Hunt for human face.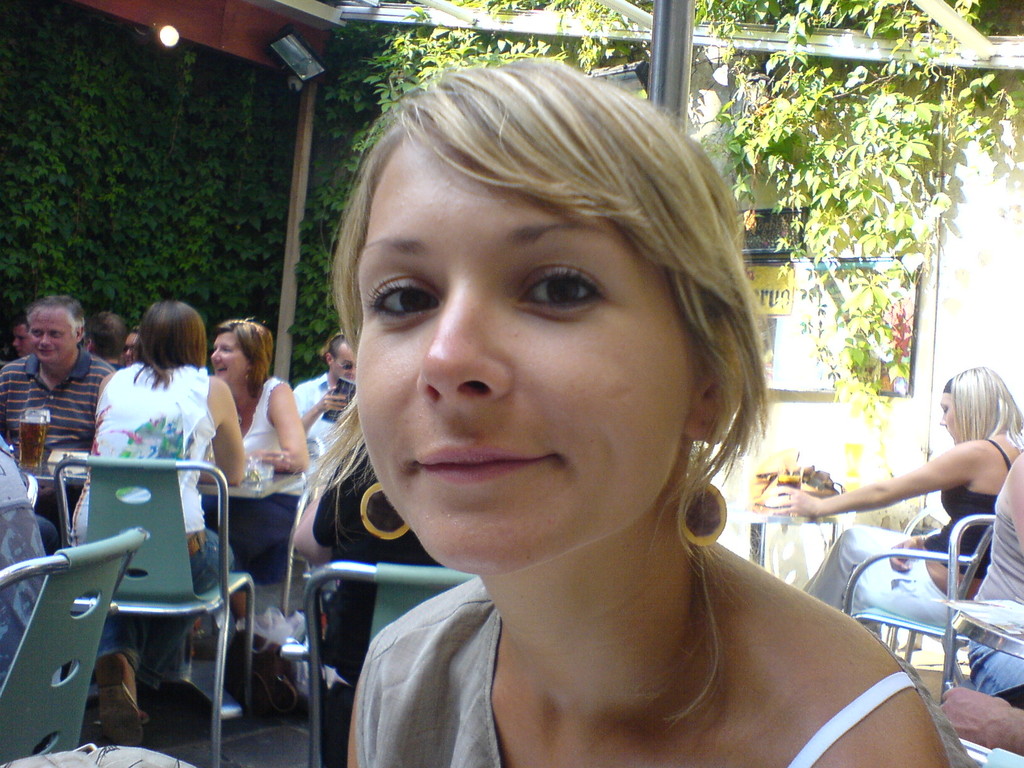
Hunted down at 29, 310, 77, 358.
